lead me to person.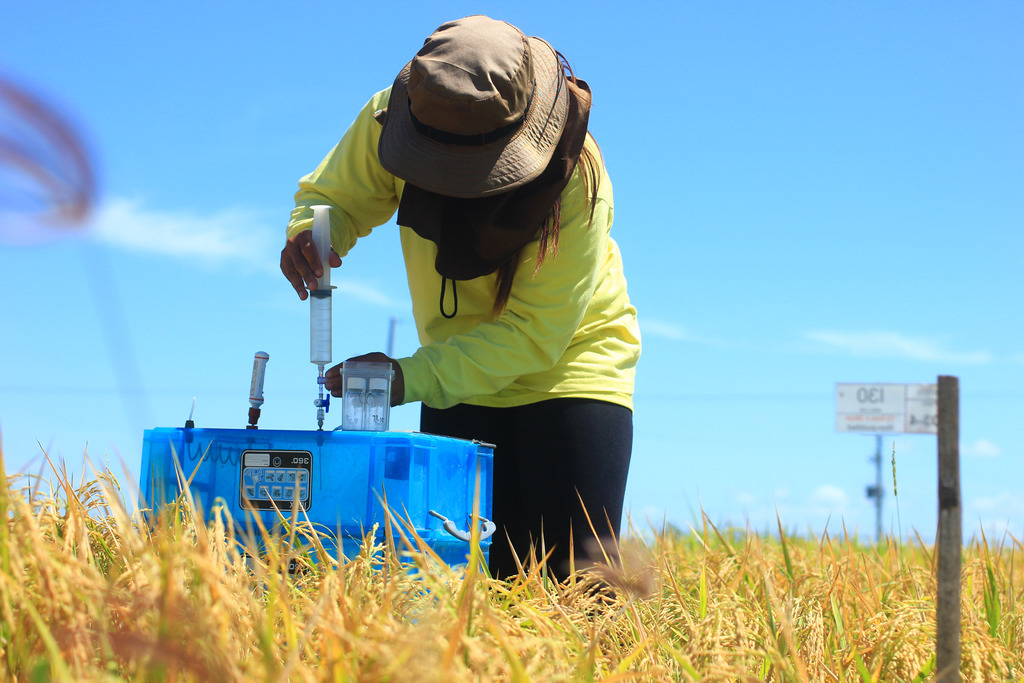
Lead to 280/44/659/585.
